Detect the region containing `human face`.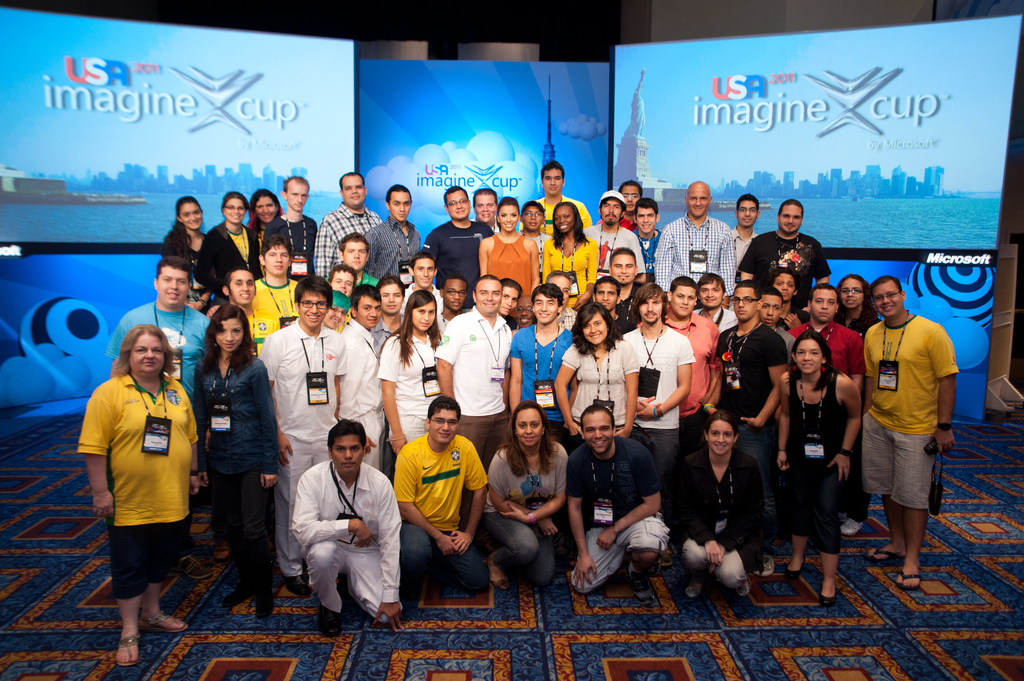
bbox(610, 248, 634, 280).
